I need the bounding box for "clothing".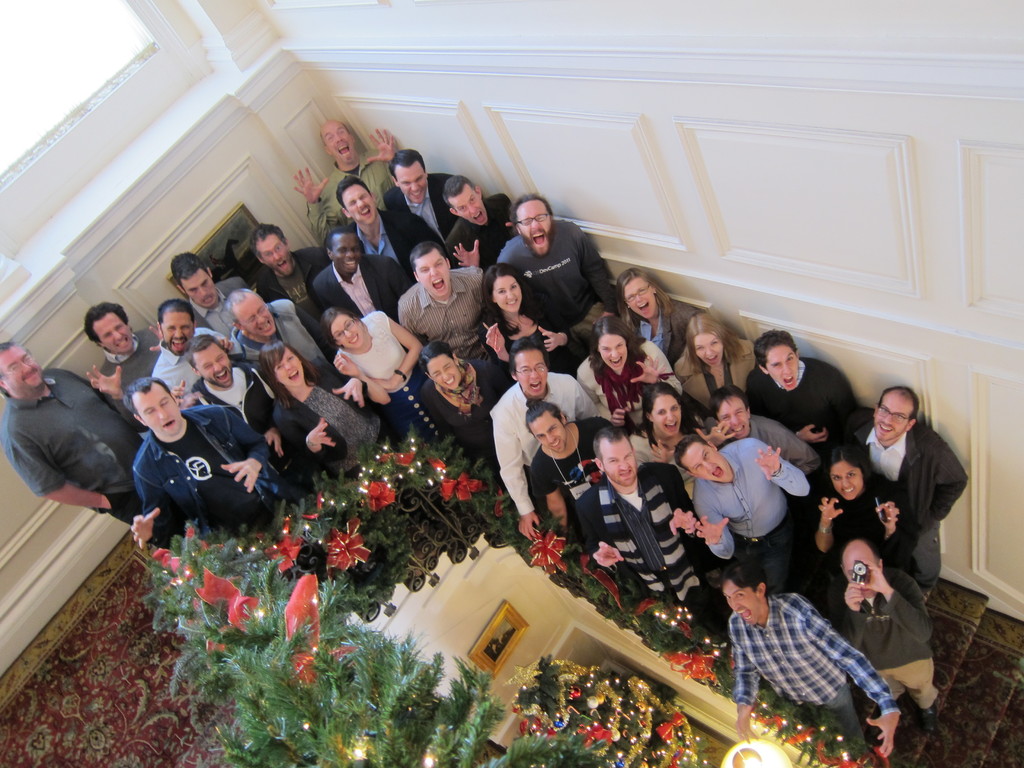
Here it is: 840:382:970:646.
